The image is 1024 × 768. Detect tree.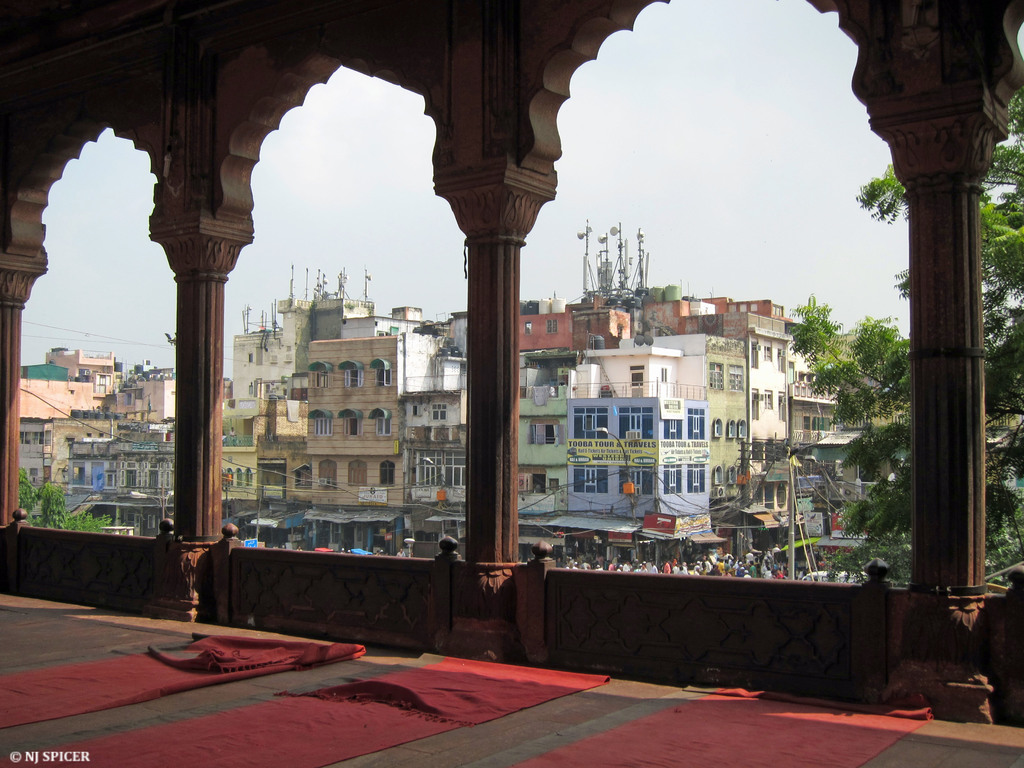
Detection: [left=22, top=464, right=123, bottom=532].
